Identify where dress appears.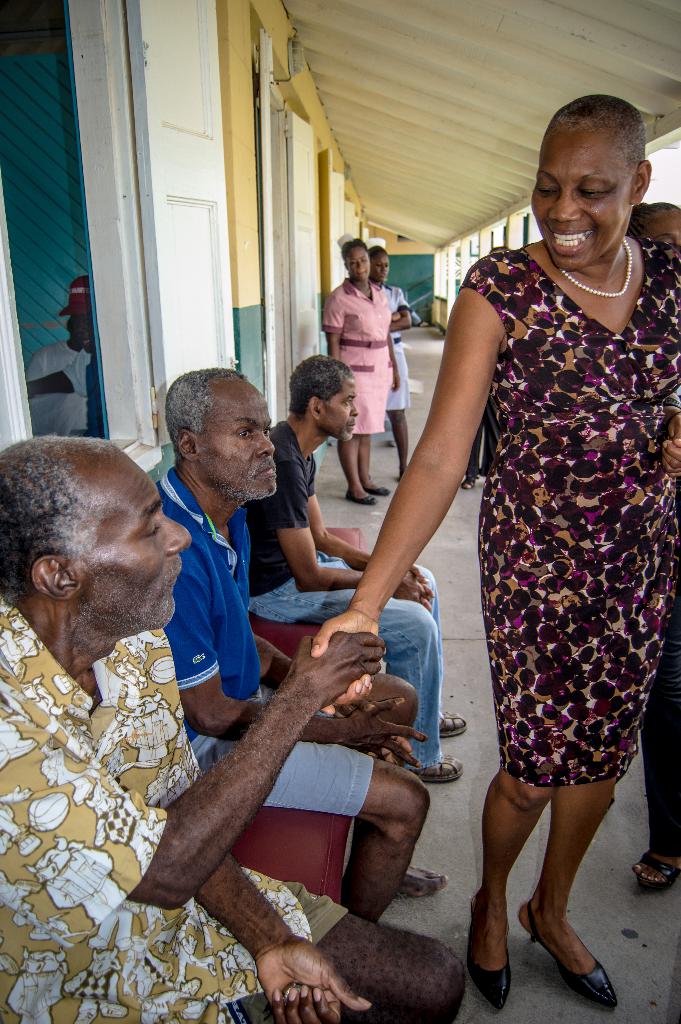
Appears at 382, 269, 408, 409.
